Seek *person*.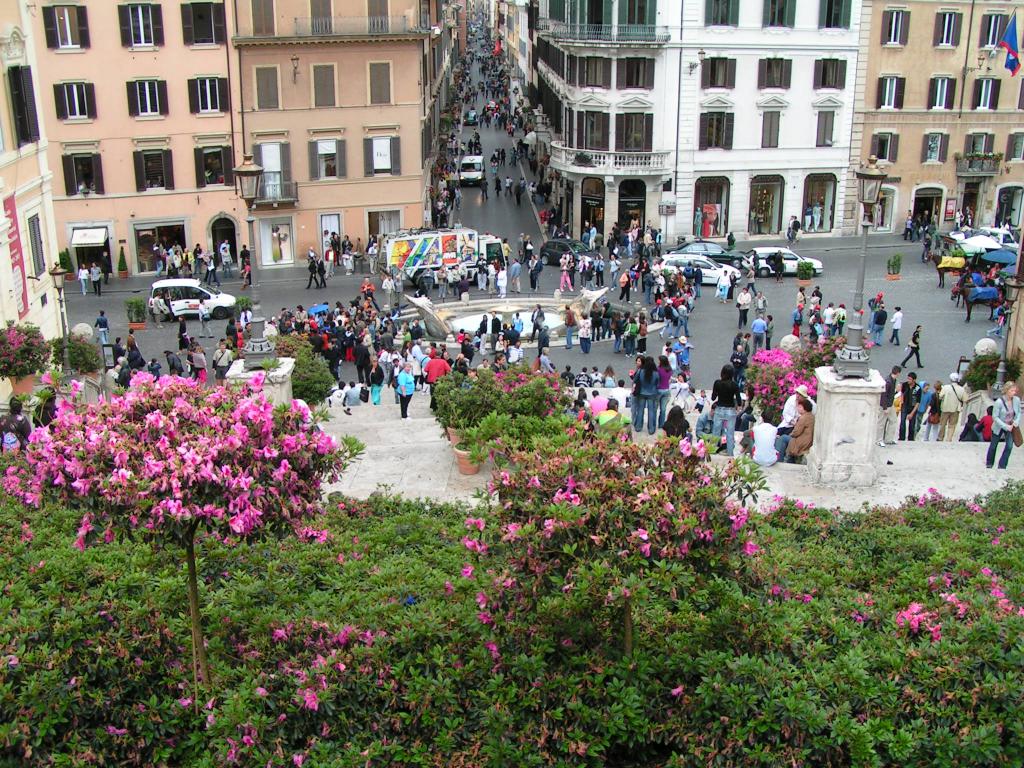
Rect(90, 262, 106, 296).
